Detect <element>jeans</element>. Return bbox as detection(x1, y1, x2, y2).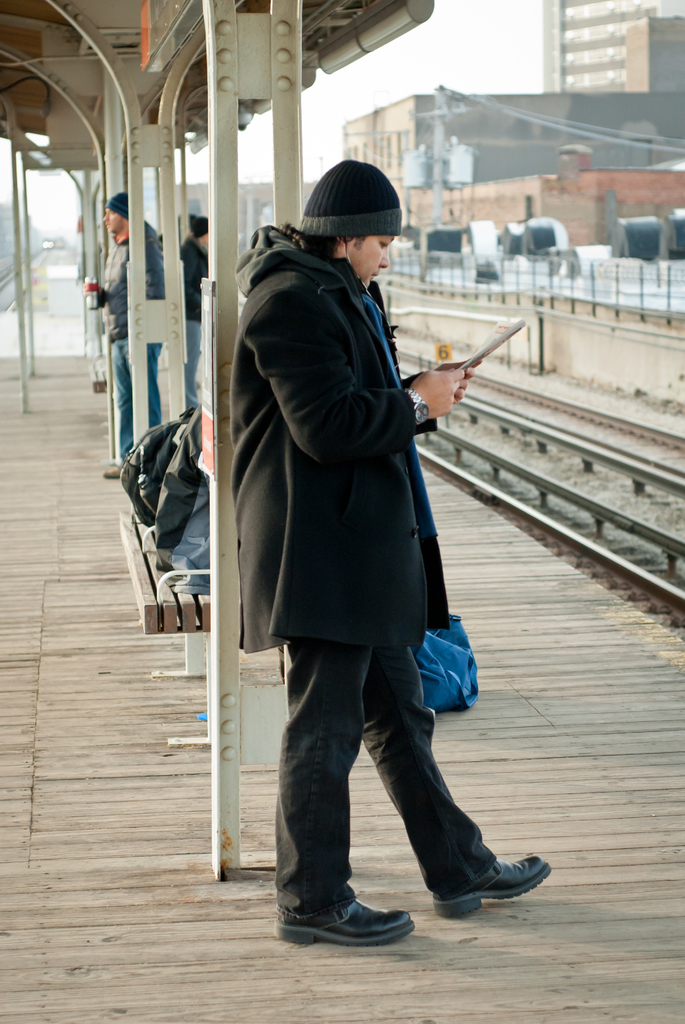
detection(187, 323, 200, 411).
